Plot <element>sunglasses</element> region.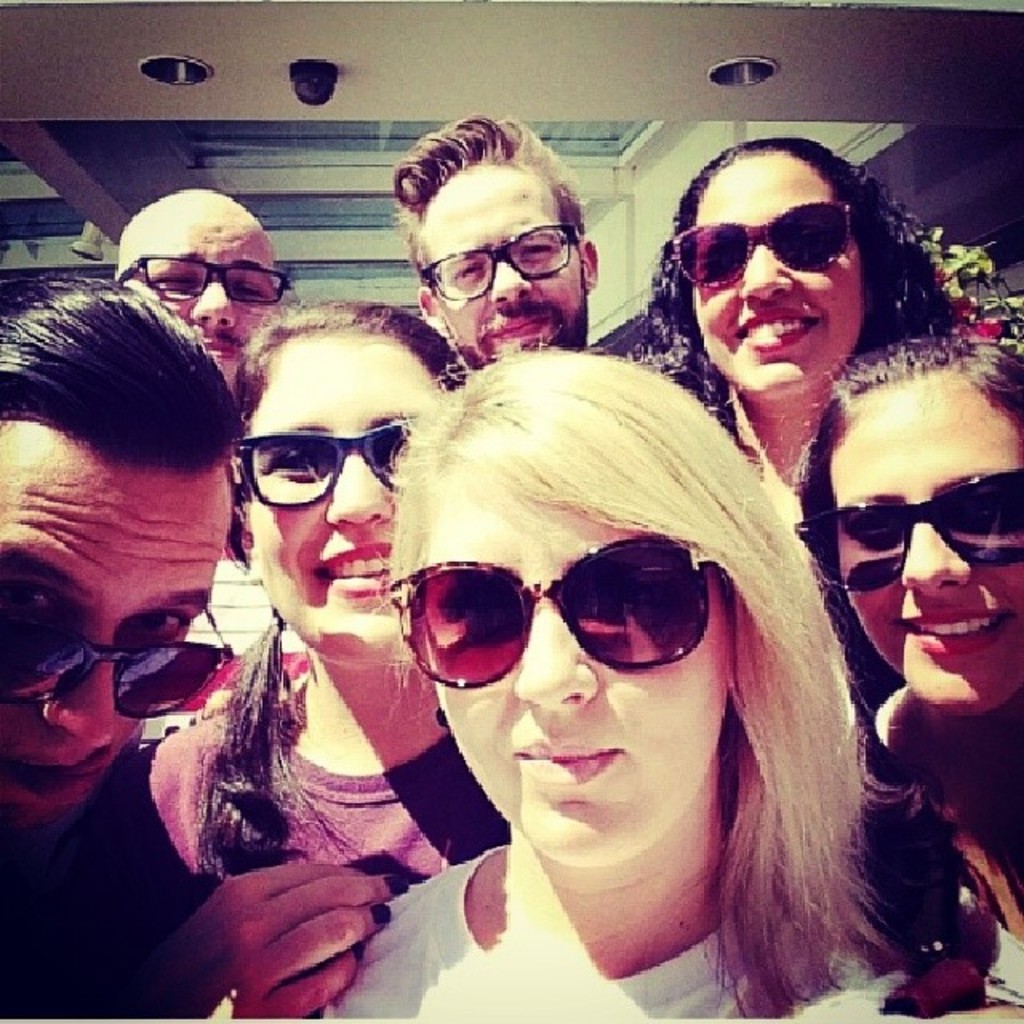
Plotted at 235:418:416:507.
